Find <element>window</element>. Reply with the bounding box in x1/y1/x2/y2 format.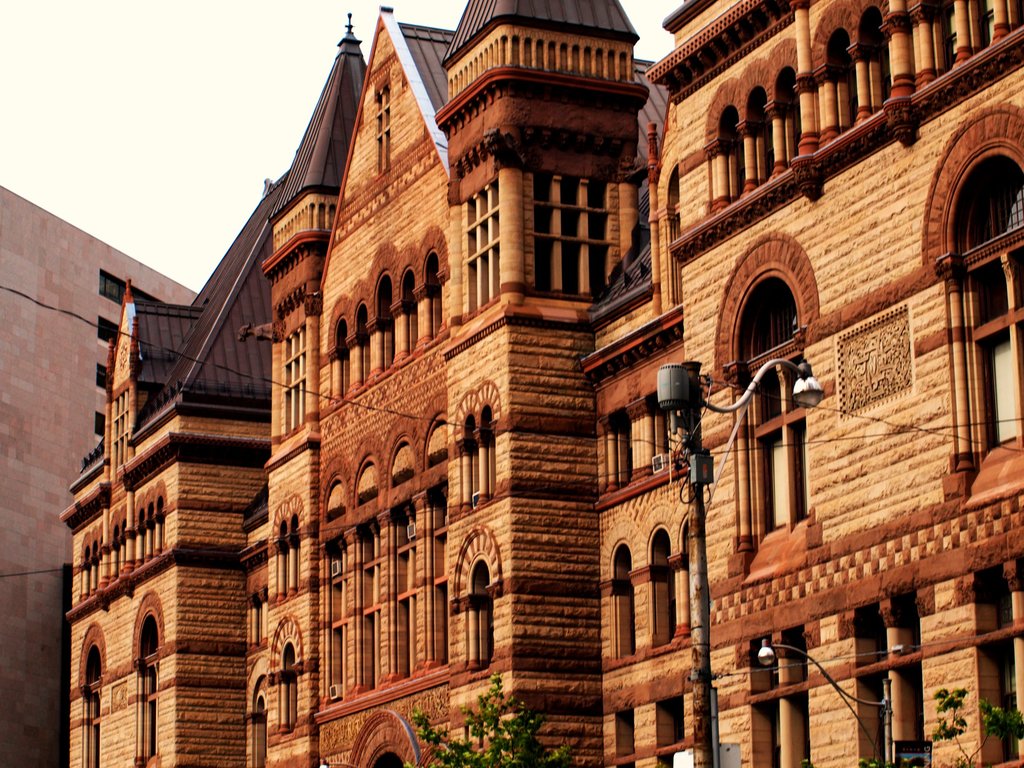
449/372/500/519.
